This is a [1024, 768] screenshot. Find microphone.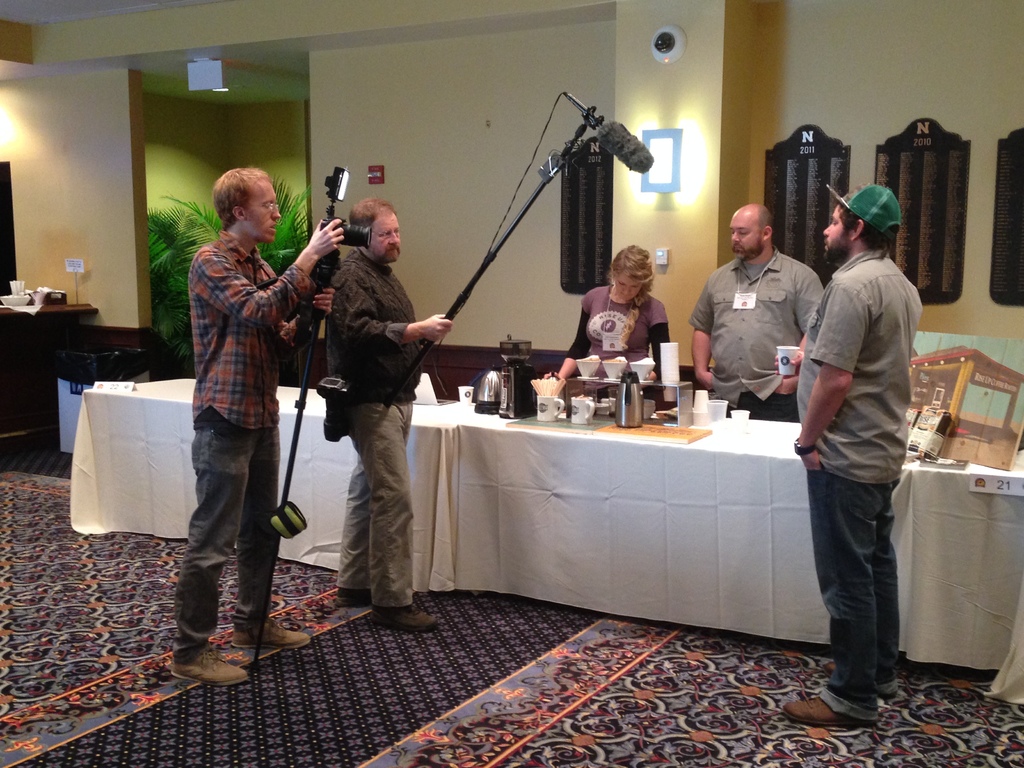
Bounding box: (left=597, top=117, right=656, bottom=172).
